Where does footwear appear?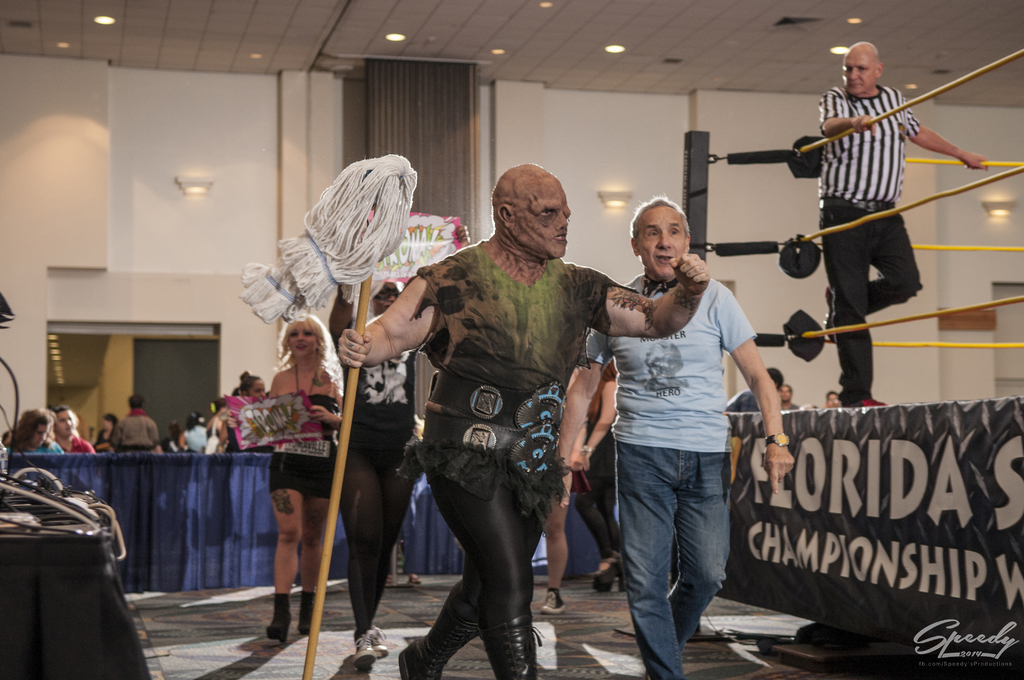
Appears at region(406, 574, 420, 587).
